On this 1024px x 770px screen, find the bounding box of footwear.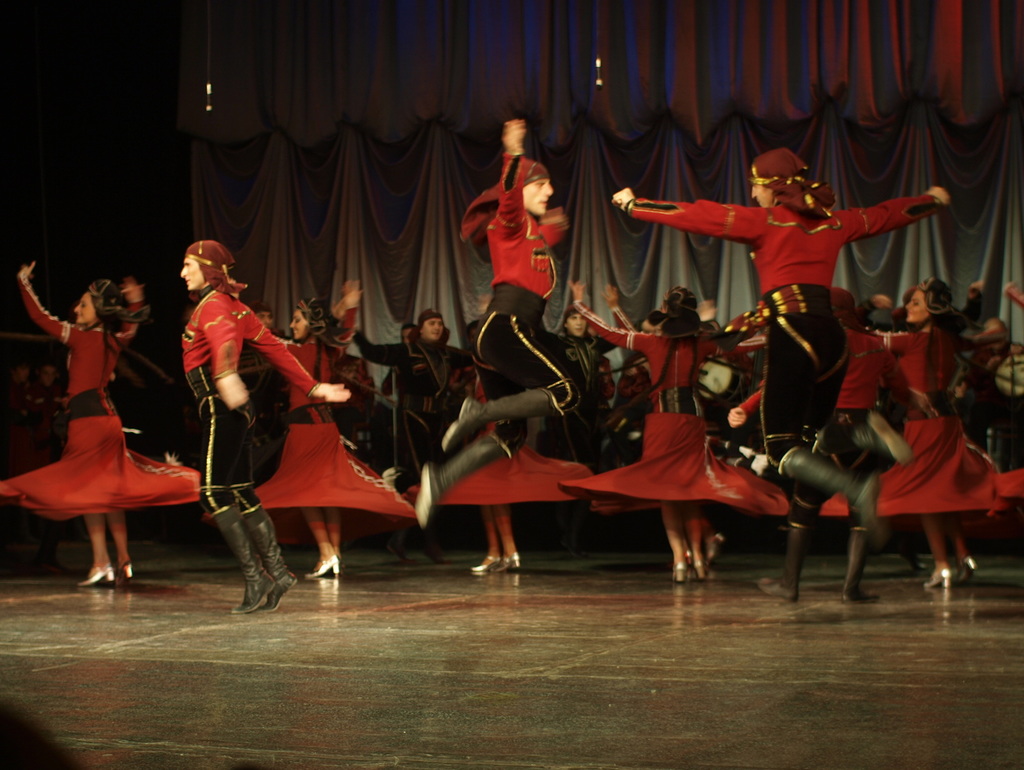
Bounding box: select_region(304, 555, 339, 577).
